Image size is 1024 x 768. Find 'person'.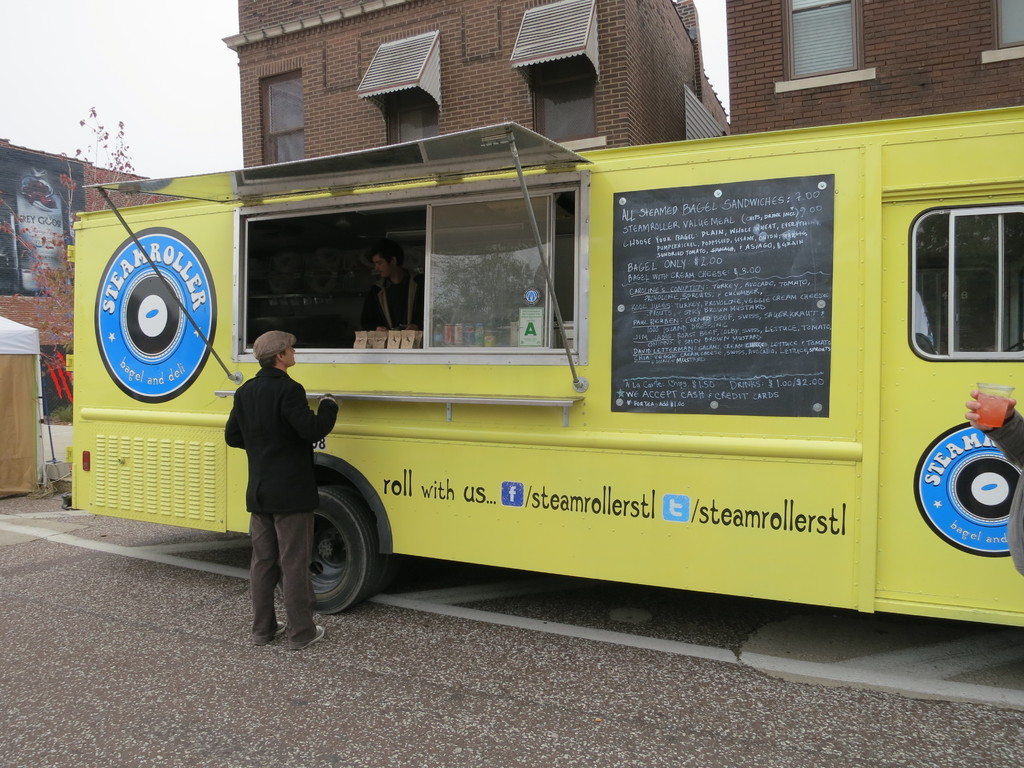
bbox=(361, 244, 428, 331).
